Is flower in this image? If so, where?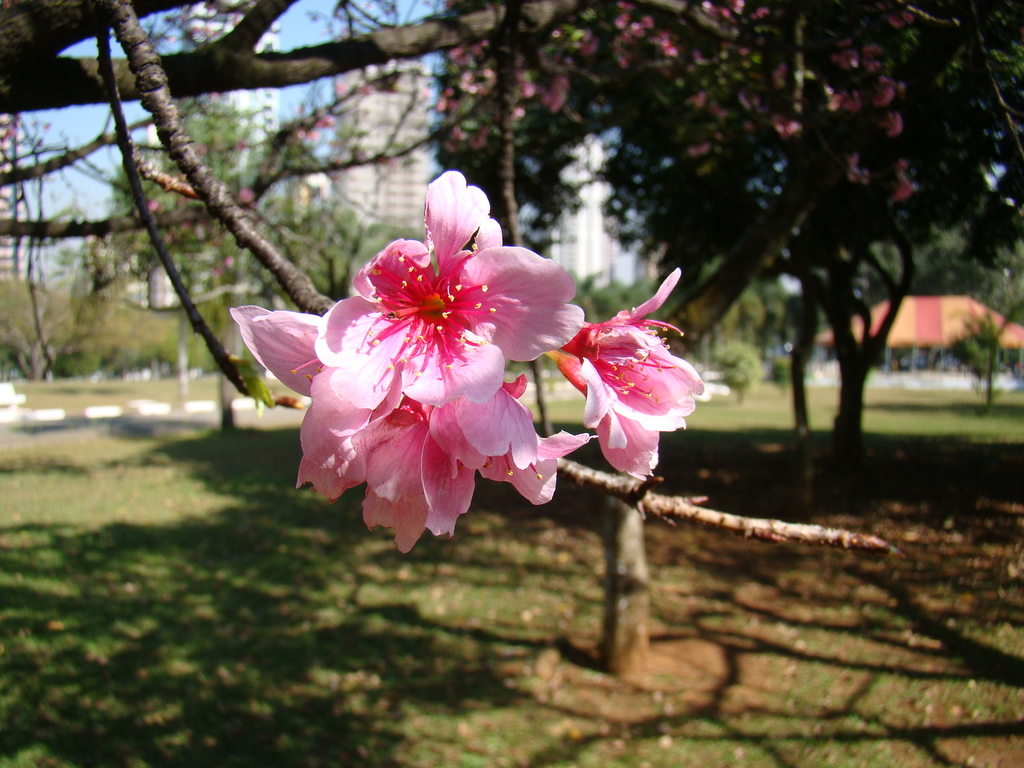
Yes, at Rect(541, 284, 692, 488).
